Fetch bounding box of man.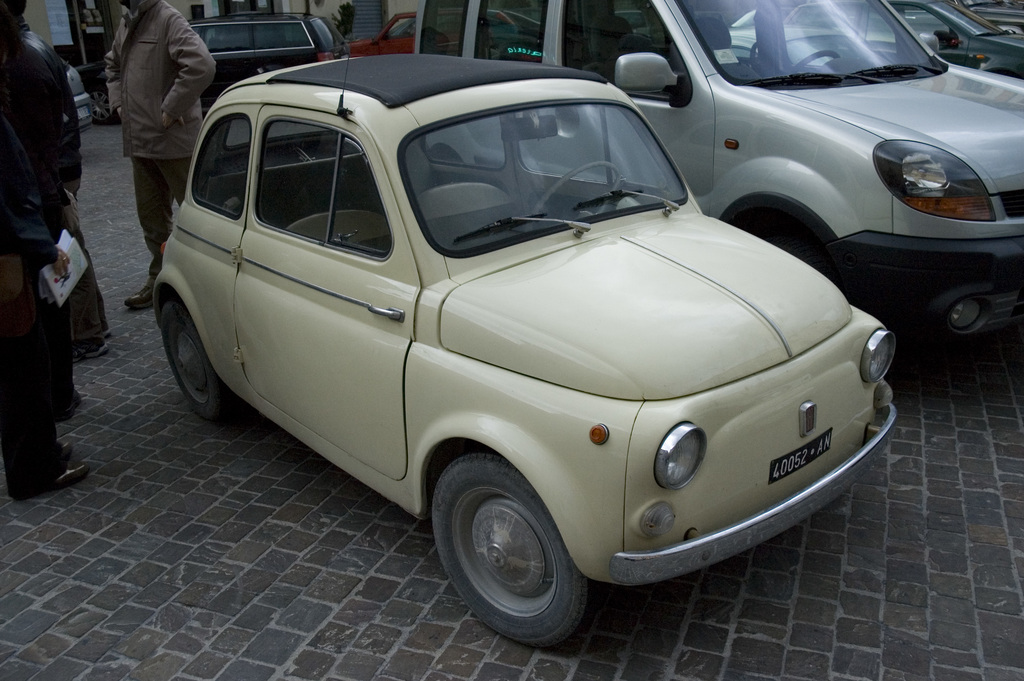
Bbox: rect(0, 24, 91, 504).
